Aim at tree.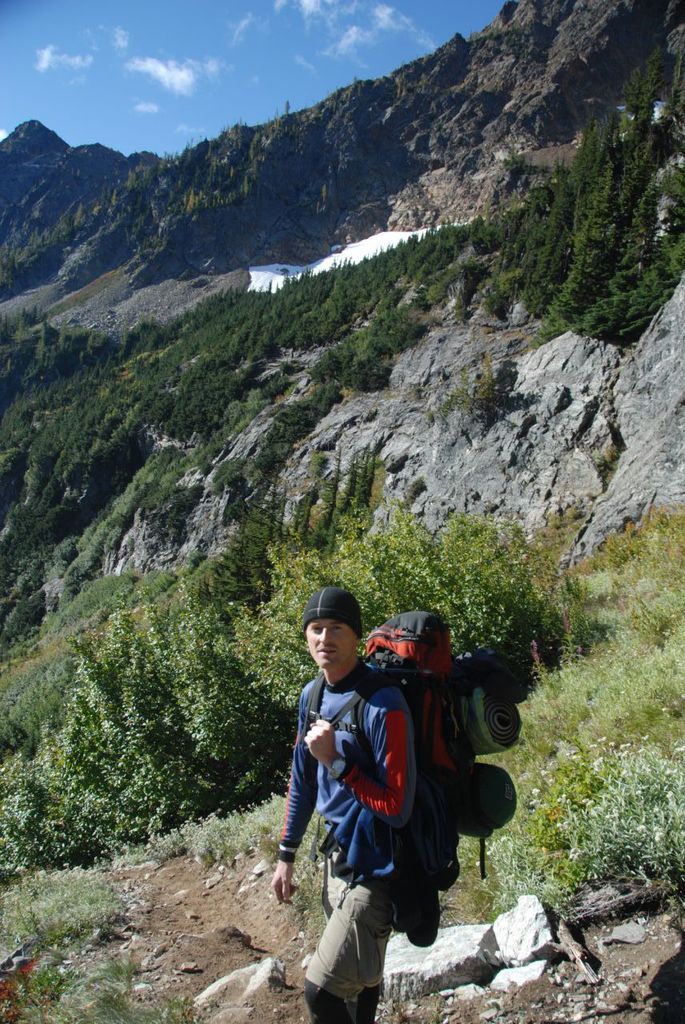
Aimed at bbox(0, 314, 74, 406).
